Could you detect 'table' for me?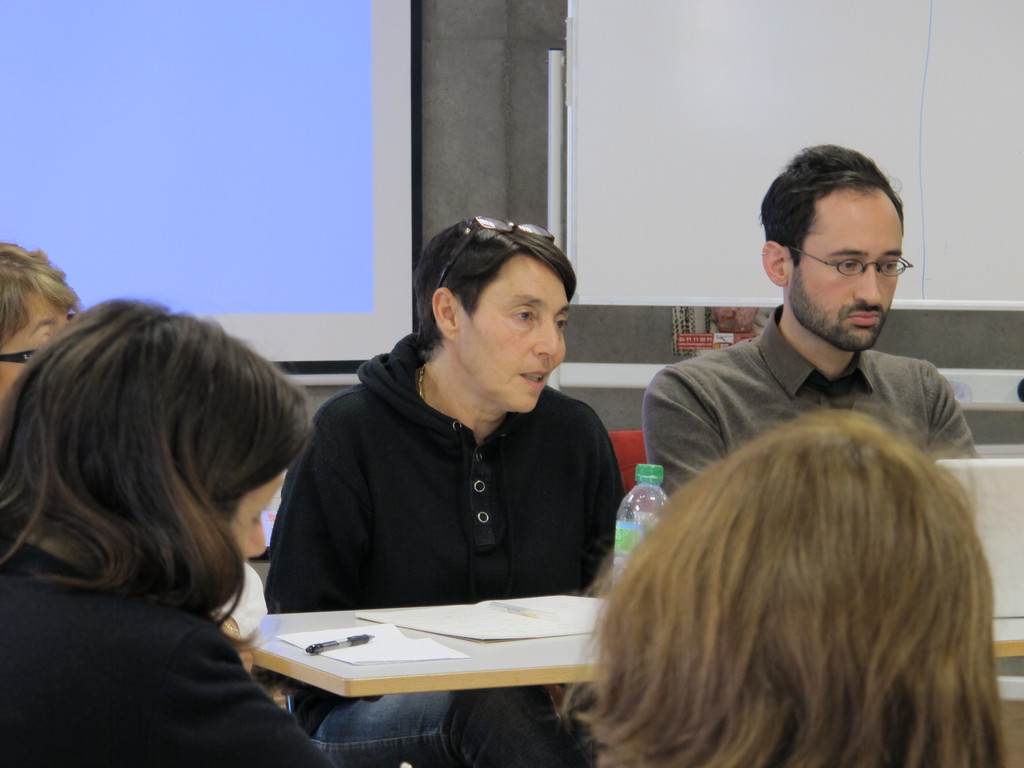
Detection result: box(273, 595, 604, 700).
